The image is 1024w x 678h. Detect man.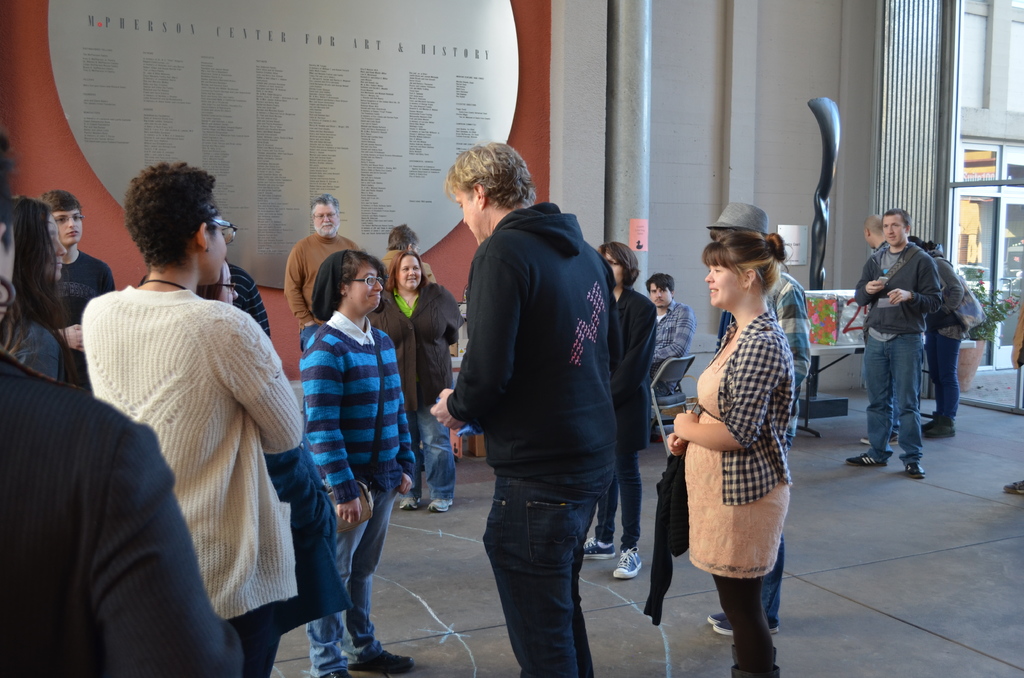
Detection: (left=709, top=201, right=811, bottom=638).
